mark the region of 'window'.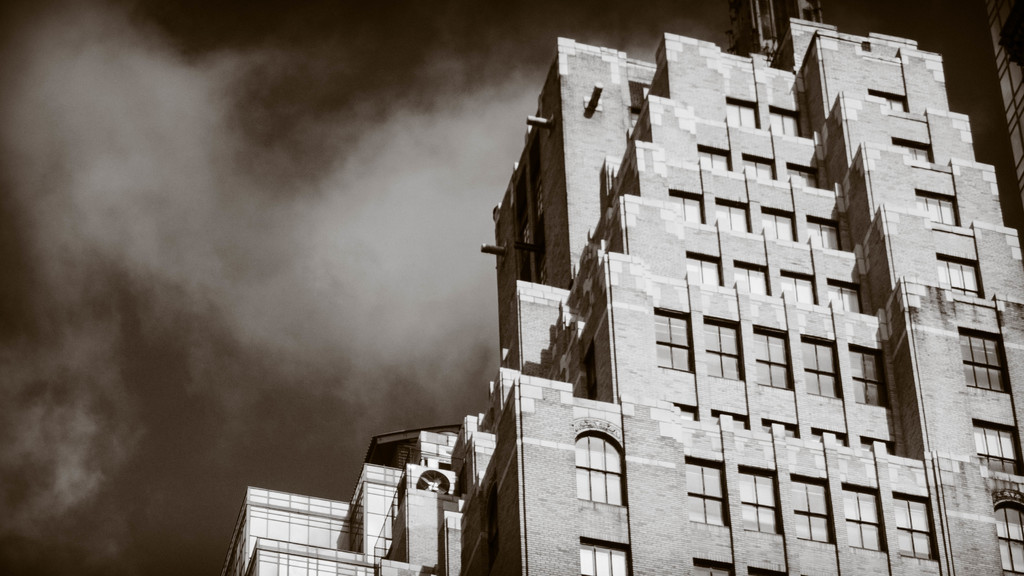
Region: Rect(873, 97, 907, 112).
